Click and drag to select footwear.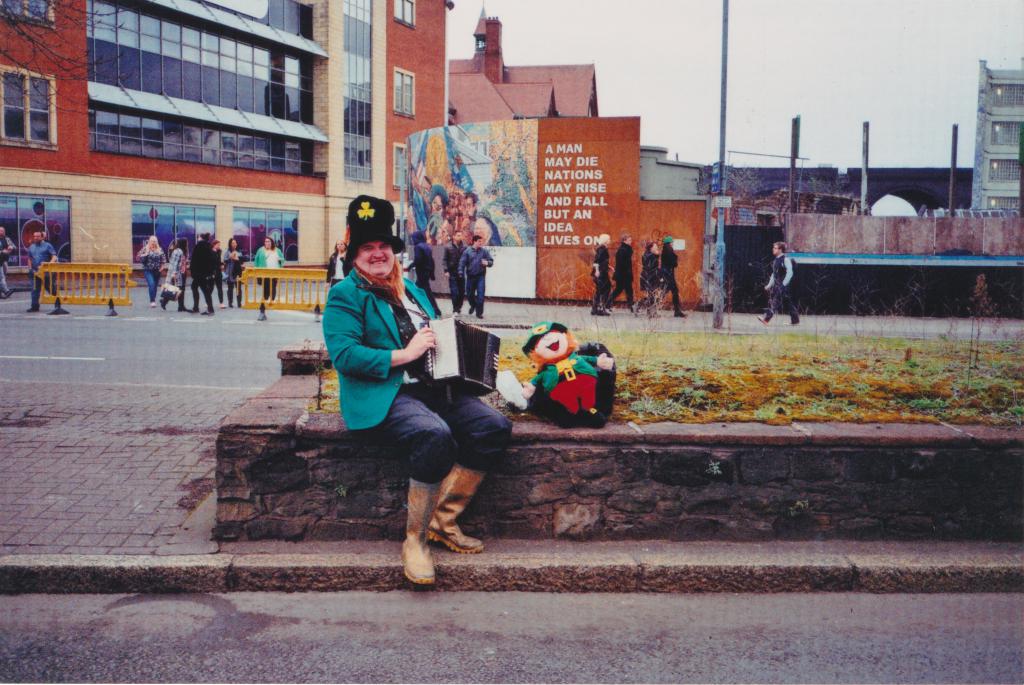
Selection: crop(236, 302, 241, 309).
